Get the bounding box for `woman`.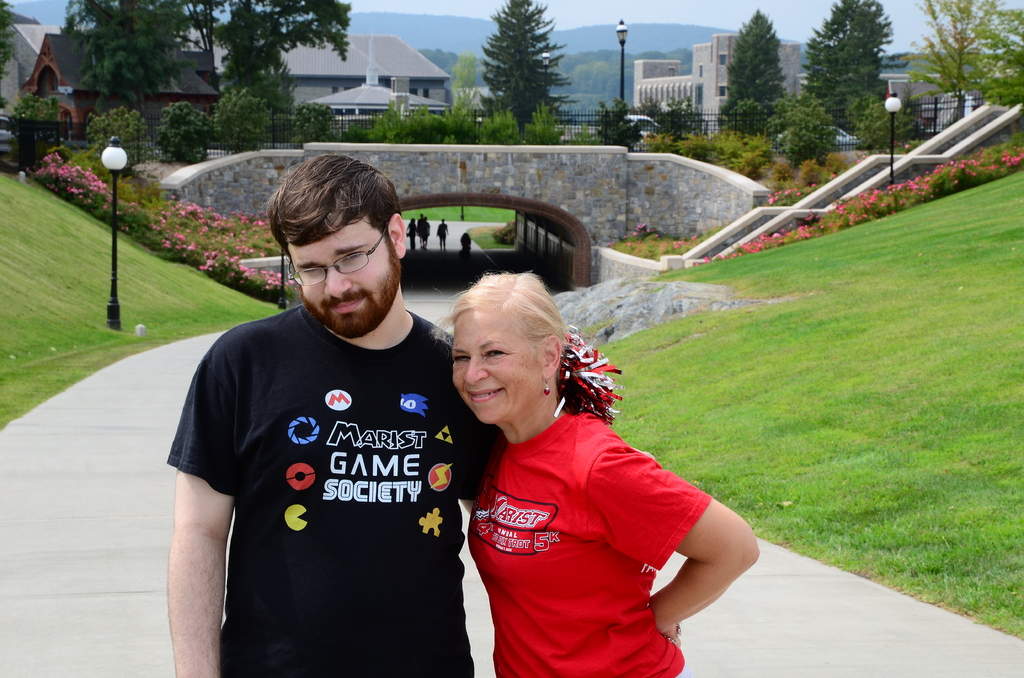
(429,257,720,669).
